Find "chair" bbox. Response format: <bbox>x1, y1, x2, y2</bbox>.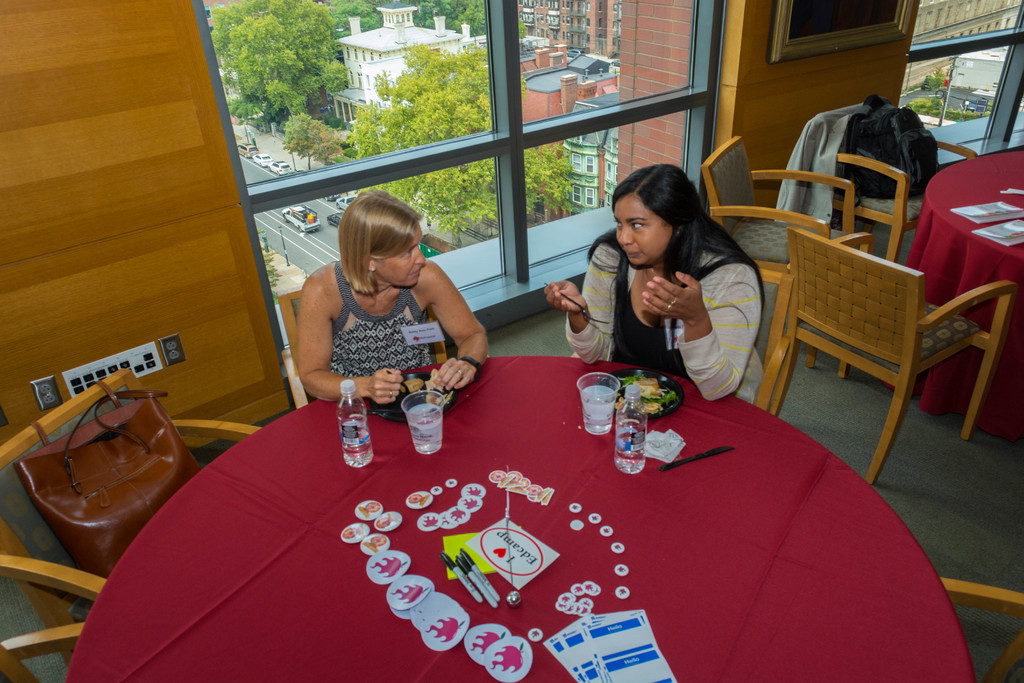
<bbox>0, 625, 88, 682</bbox>.
